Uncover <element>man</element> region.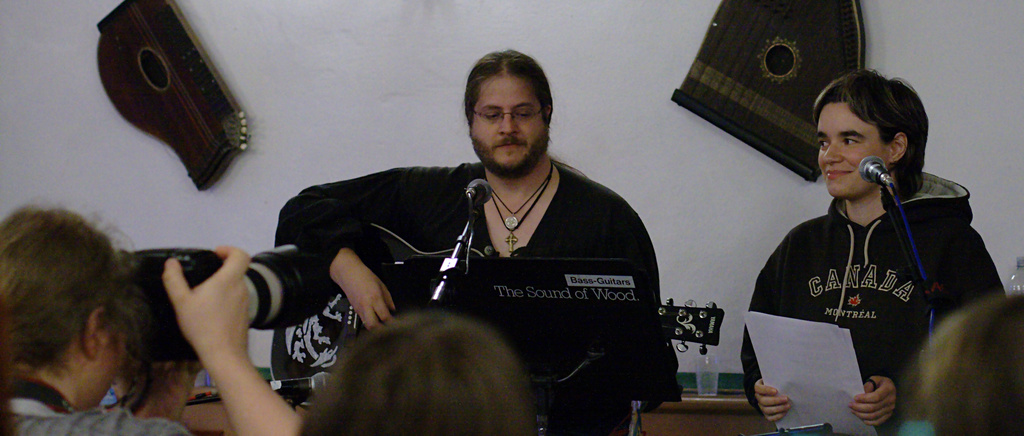
Uncovered: x1=746, y1=68, x2=1009, y2=435.
